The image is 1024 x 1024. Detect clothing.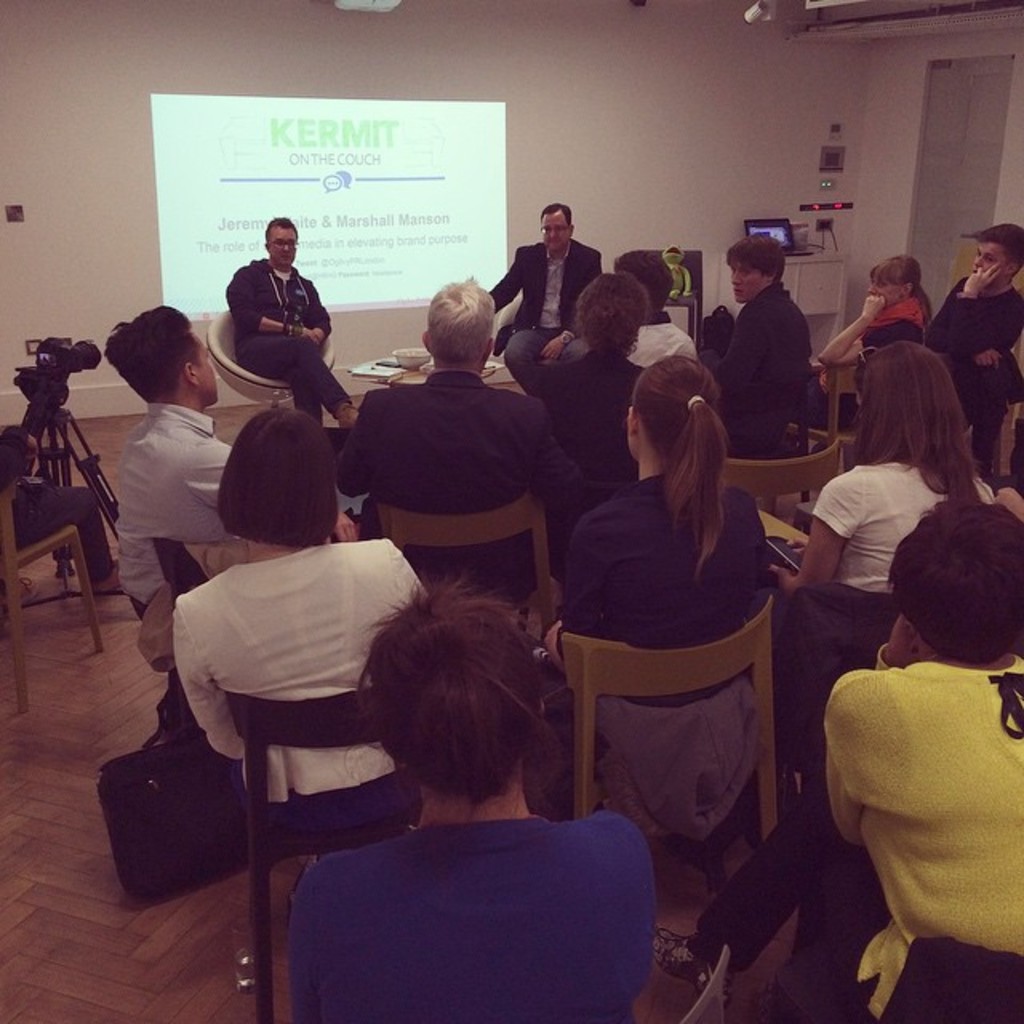
Detection: bbox=(269, 709, 672, 1021).
